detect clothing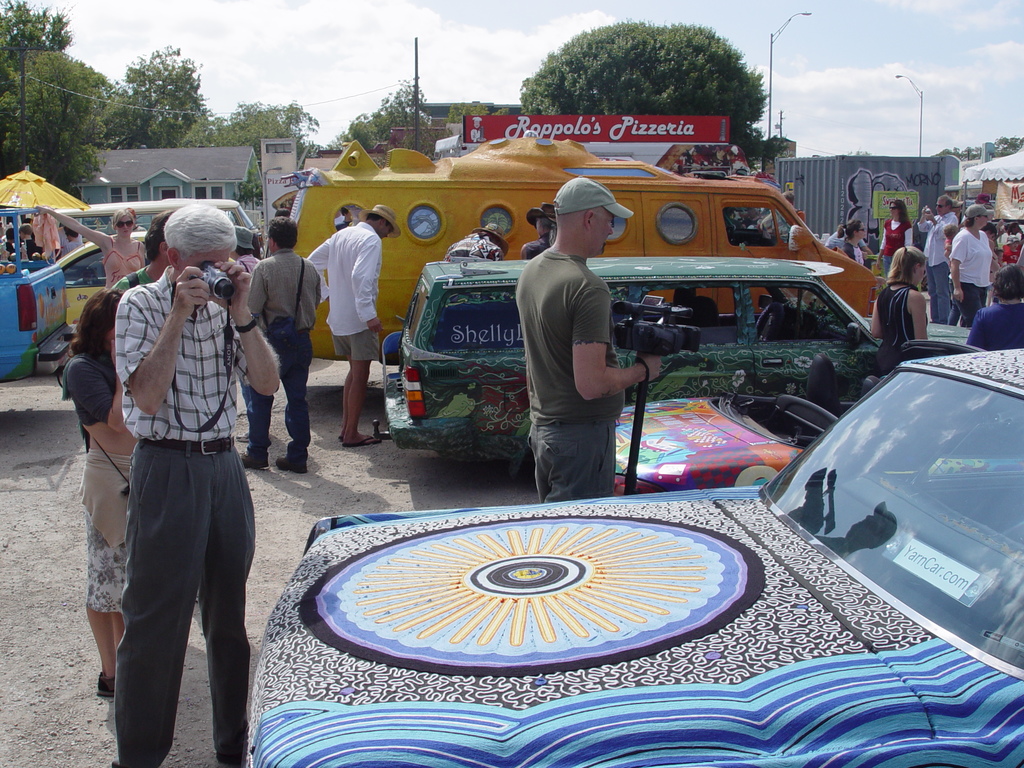
322,321,379,364
